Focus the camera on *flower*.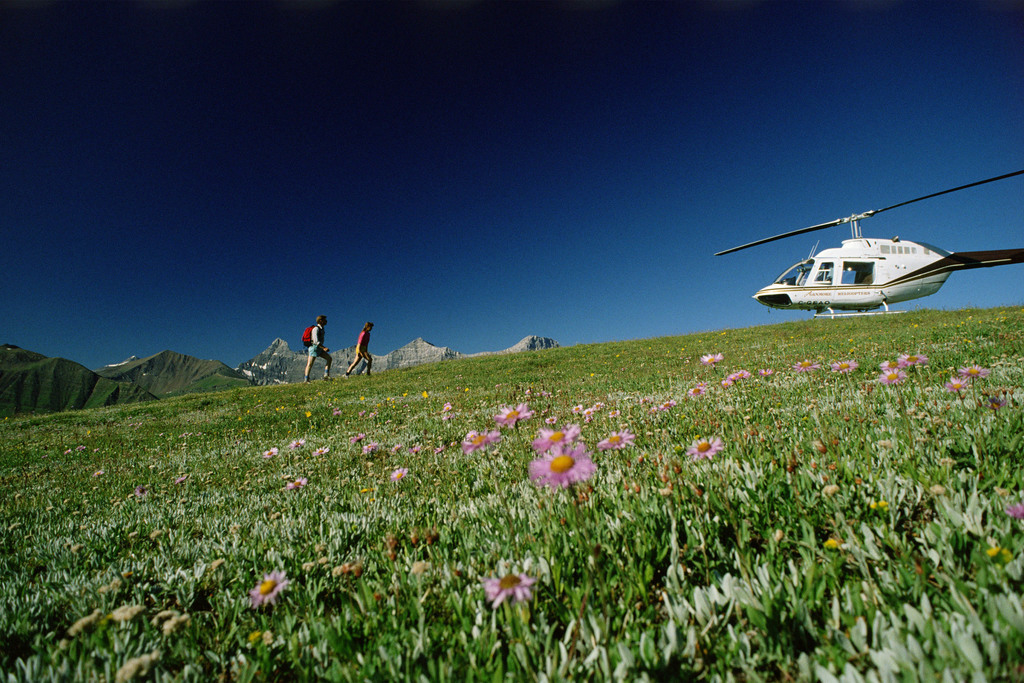
Focus region: select_region(391, 465, 401, 477).
